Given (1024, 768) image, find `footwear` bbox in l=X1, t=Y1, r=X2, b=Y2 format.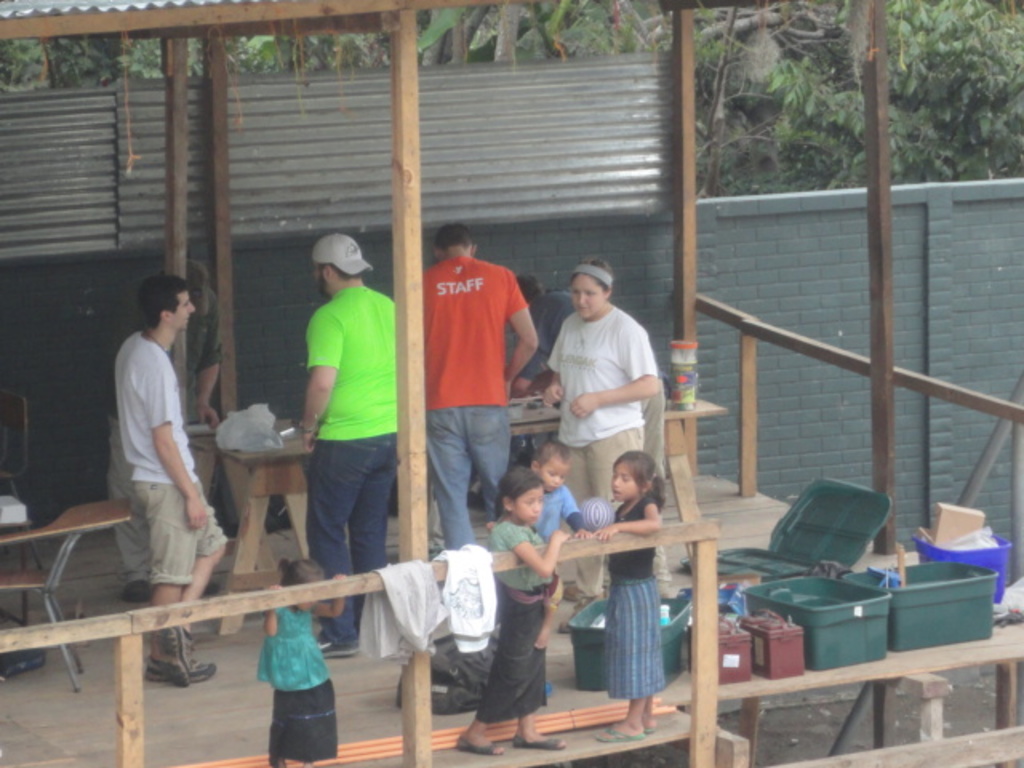
l=512, t=736, r=566, b=747.
